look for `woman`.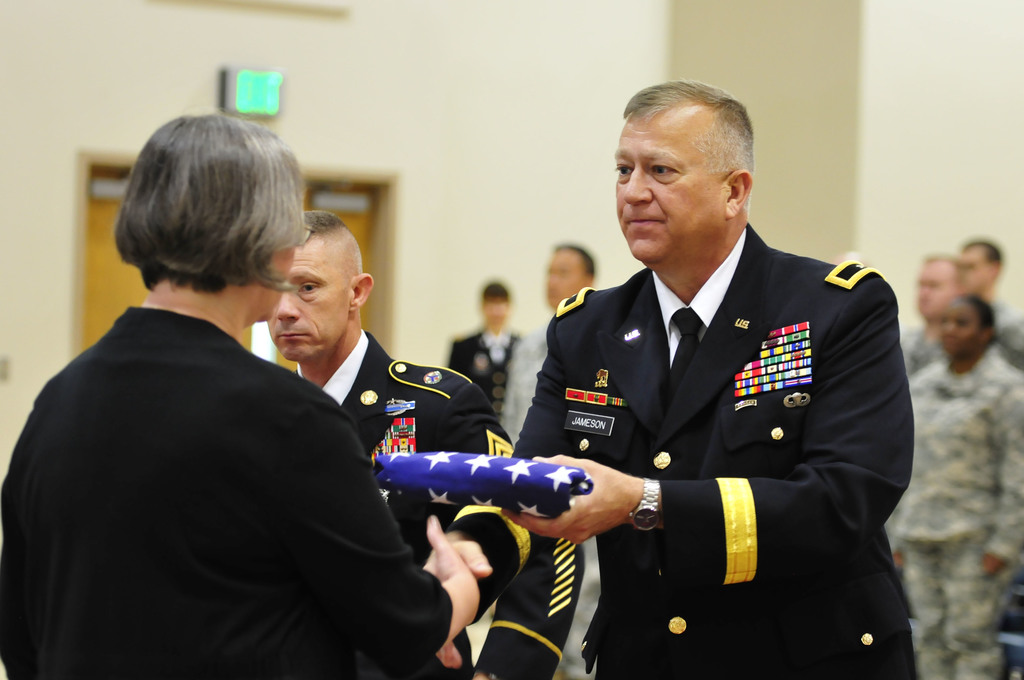
Found: 30,132,492,679.
